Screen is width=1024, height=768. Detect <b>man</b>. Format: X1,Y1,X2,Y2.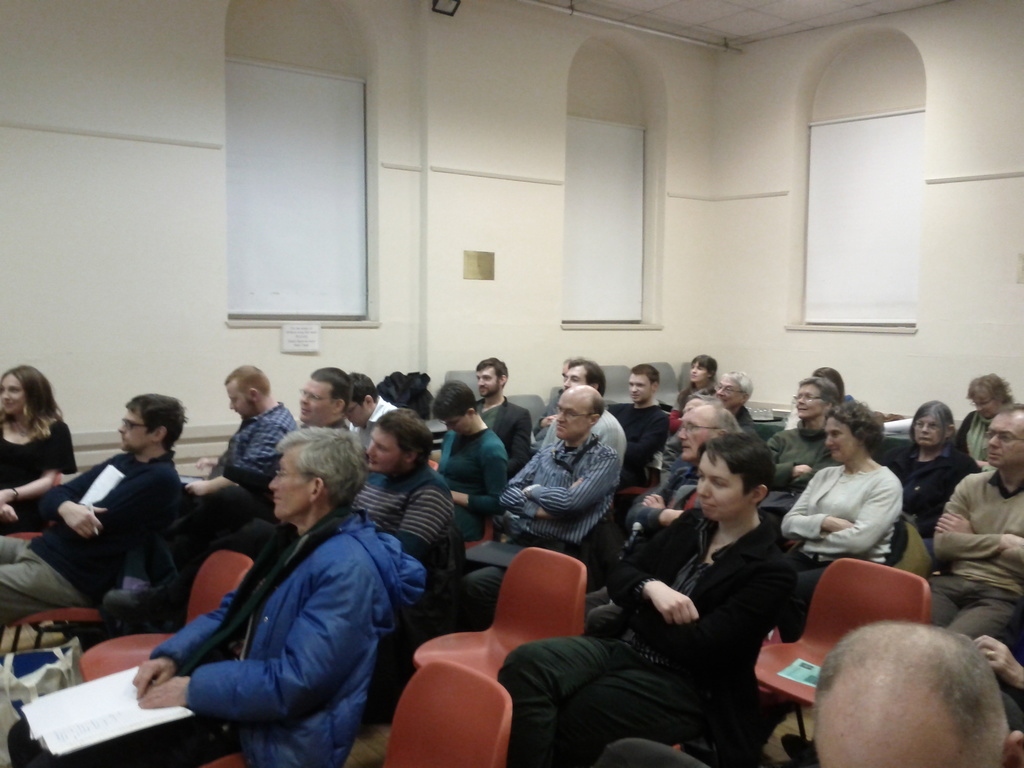
166,367,298,506.
